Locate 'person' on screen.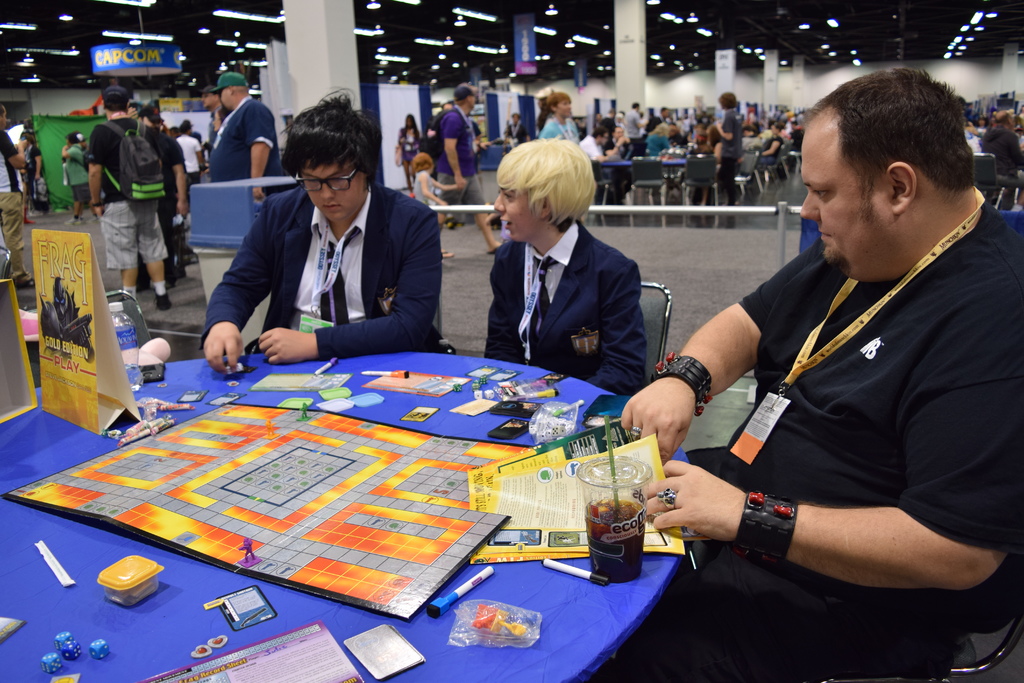
On screen at left=411, top=151, right=437, bottom=210.
